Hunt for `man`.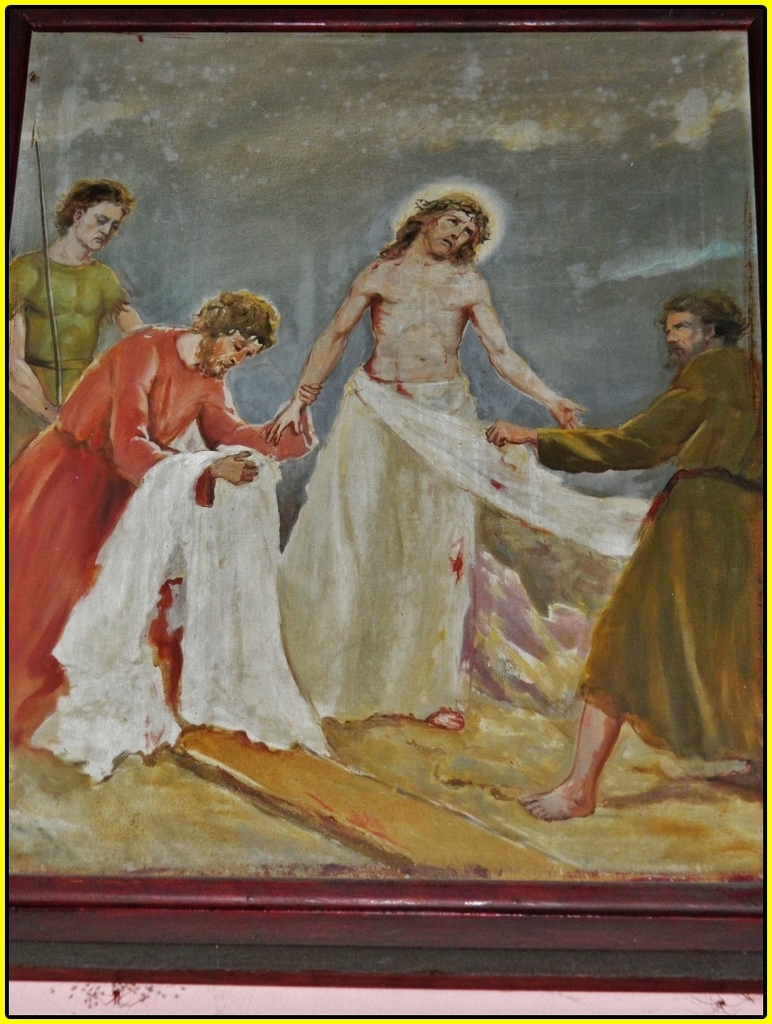
Hunted down at [514, 292, 771, 824].
